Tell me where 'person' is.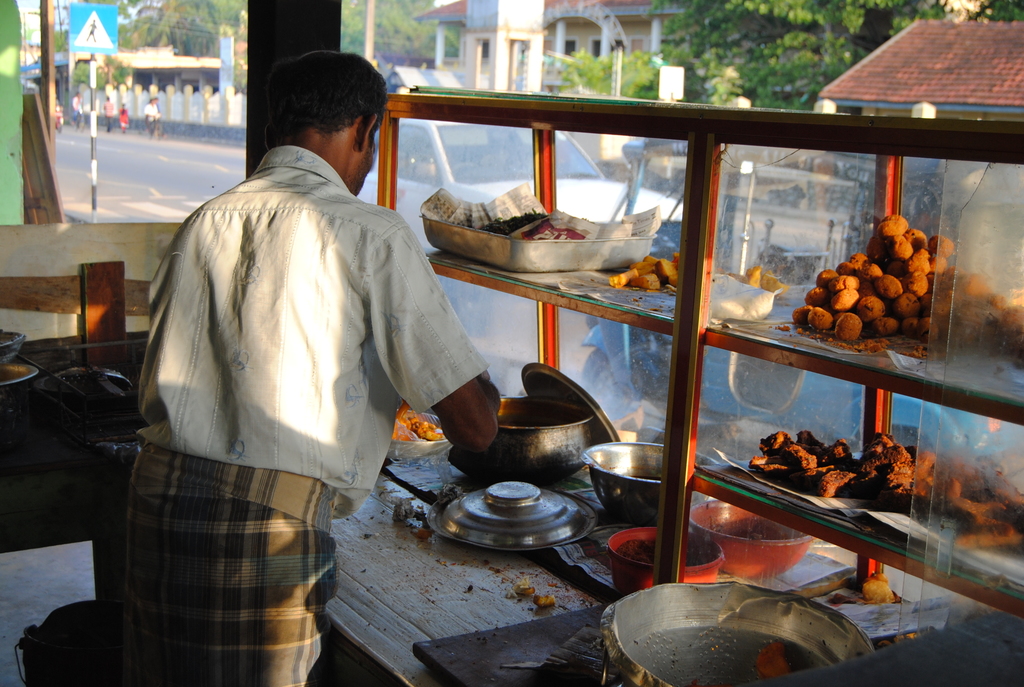
'person' is at <region>70, 91, 83, 128</region>.
